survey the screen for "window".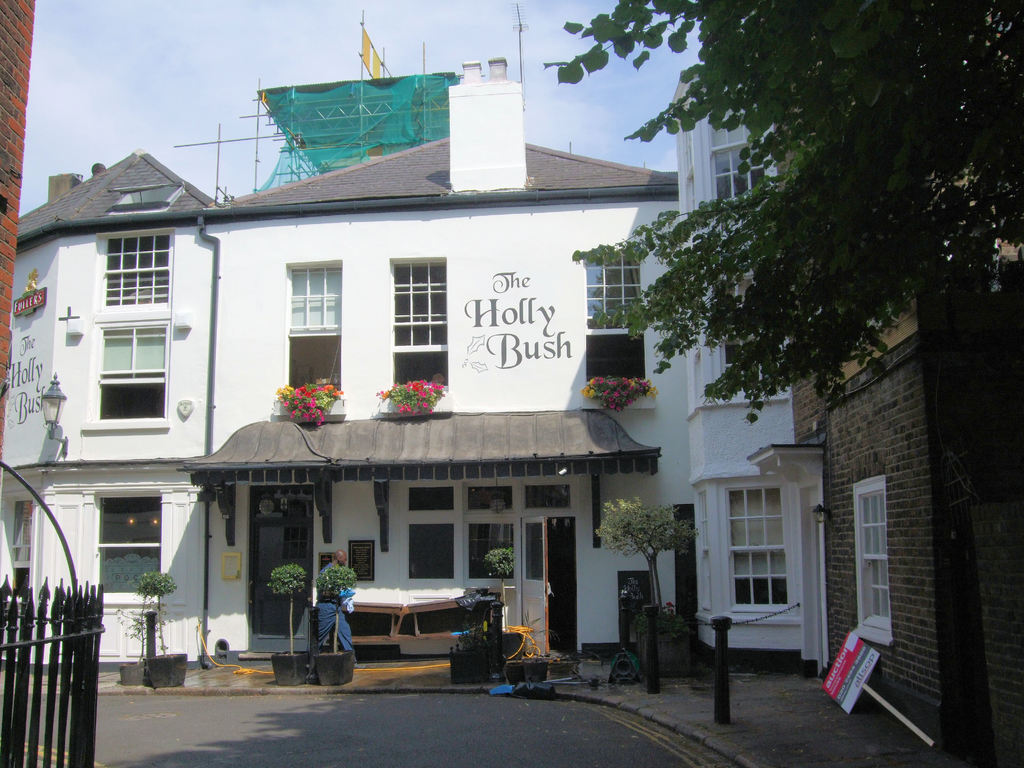
Survey found: (407, 523, 457, 581).
